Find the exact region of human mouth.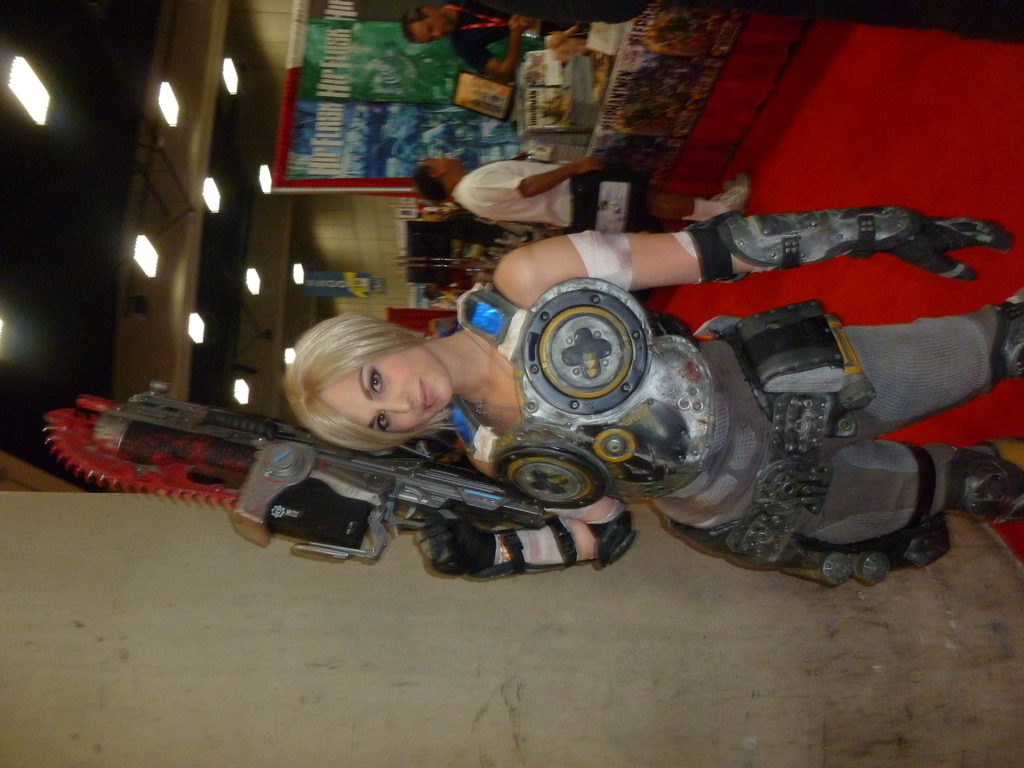
Exact region: <bbox>416, 380, 436, 412</bbox>.
